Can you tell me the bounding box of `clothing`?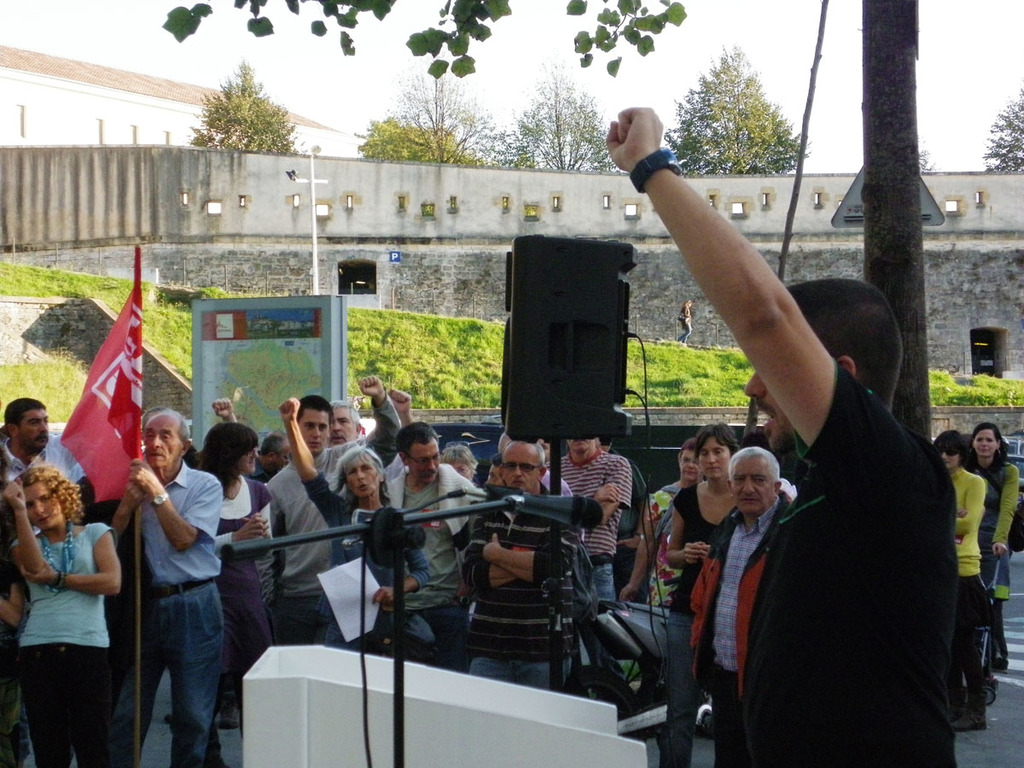
Rect(10, 522, 126, 765).
